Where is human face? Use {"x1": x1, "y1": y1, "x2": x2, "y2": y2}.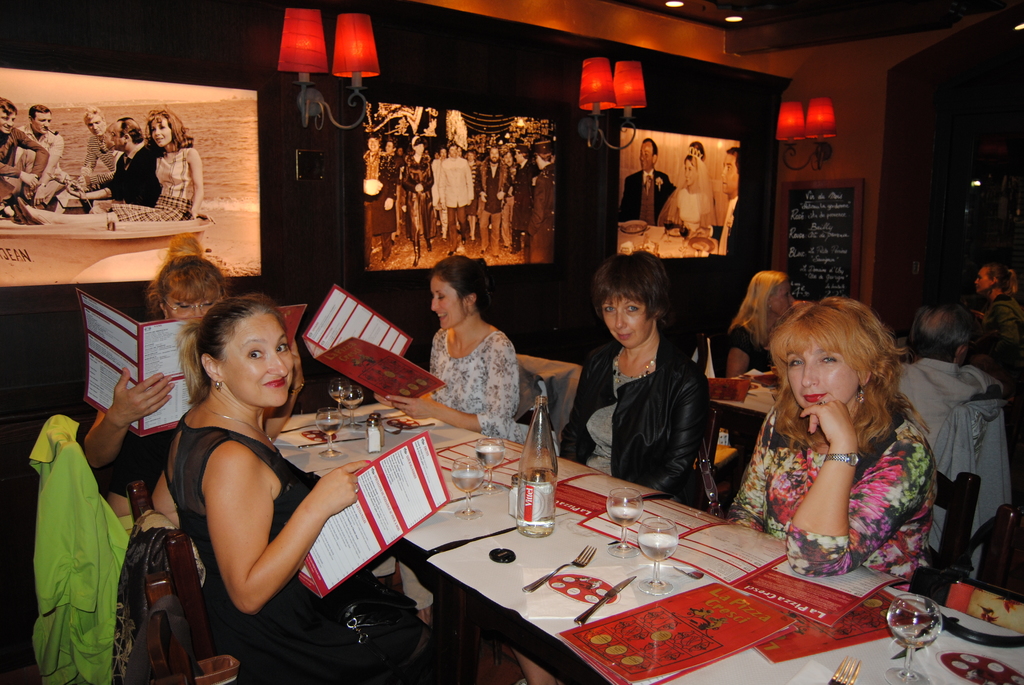
{"x1": 789, "y1": 340, "x2": 857, "y2": 413}.
